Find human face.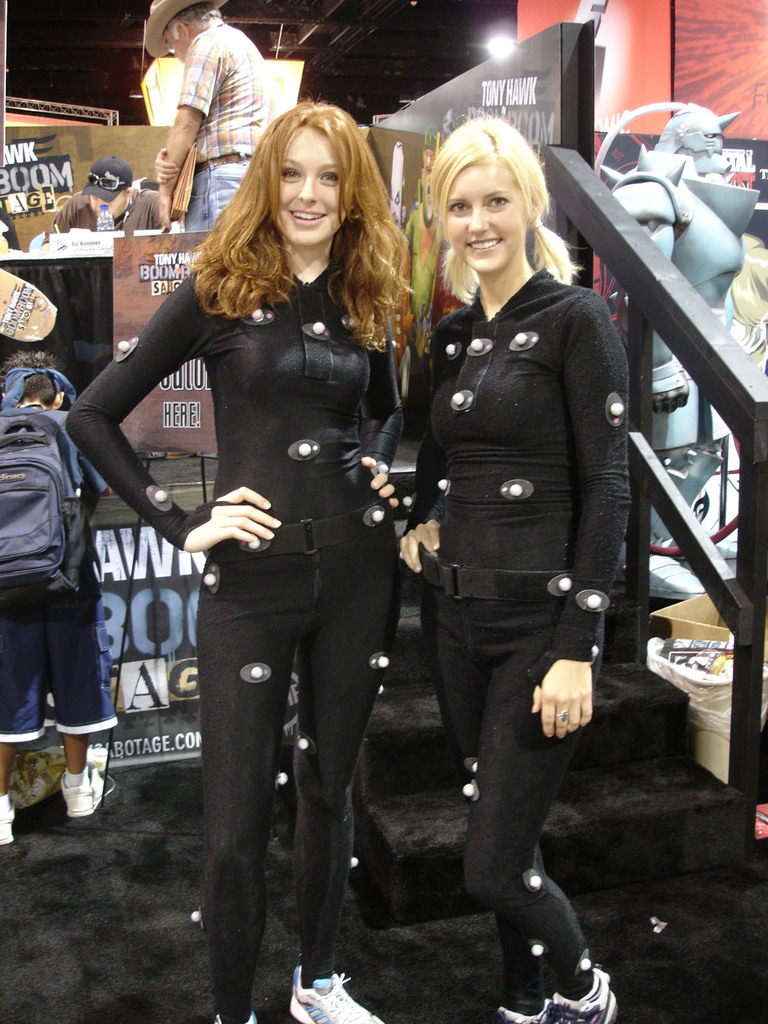
pyautogui.locateOnScreen(452, 176, 522, 278).
